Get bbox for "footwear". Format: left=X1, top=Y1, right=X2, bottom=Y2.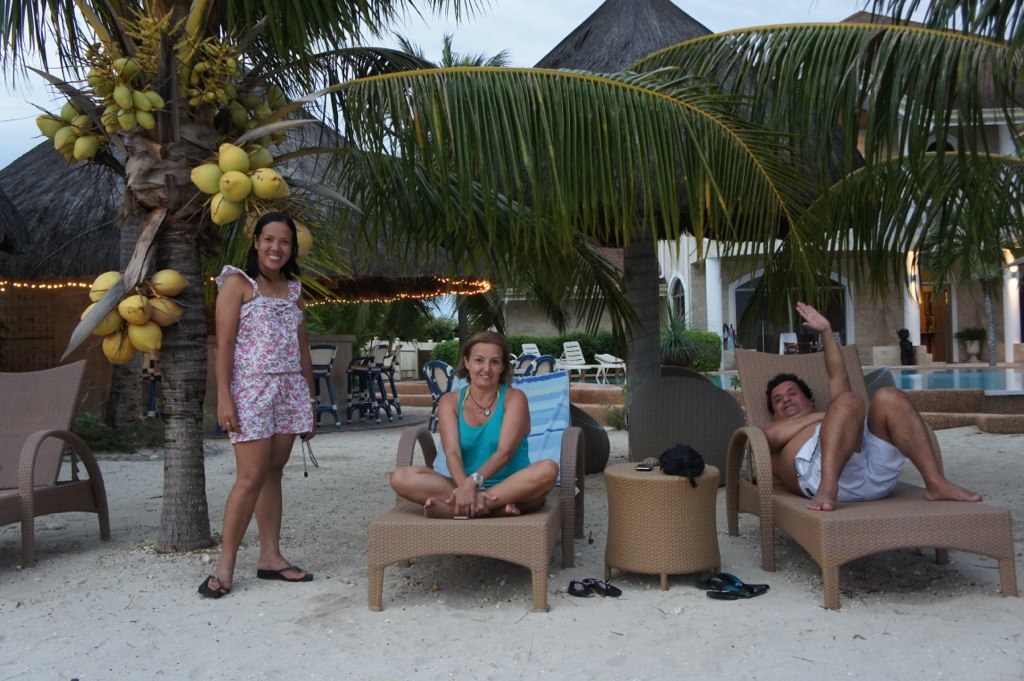
left=568, top=581, right=593, bottom=600.
